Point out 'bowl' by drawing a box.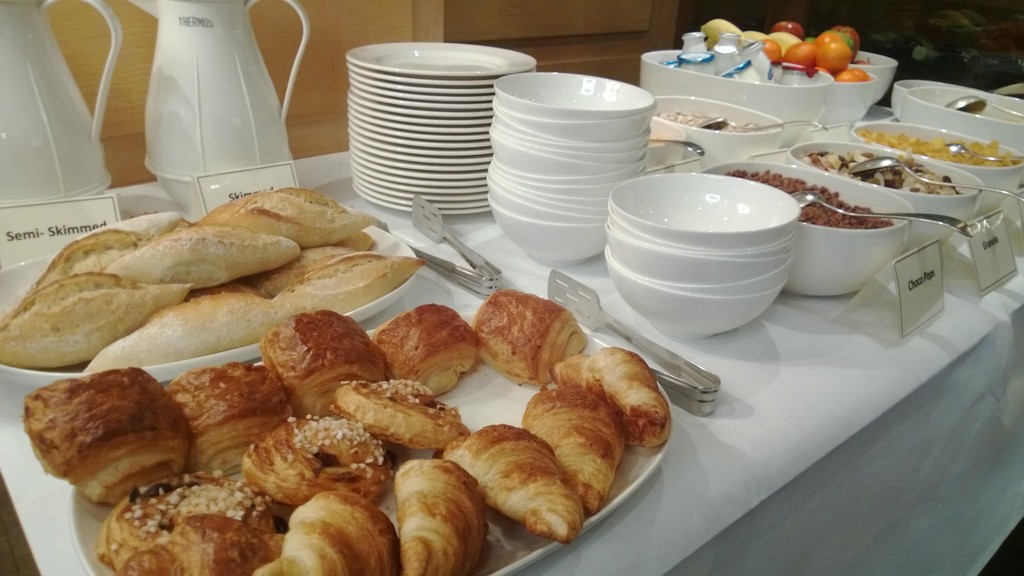
[788, 138, 983, 249].
